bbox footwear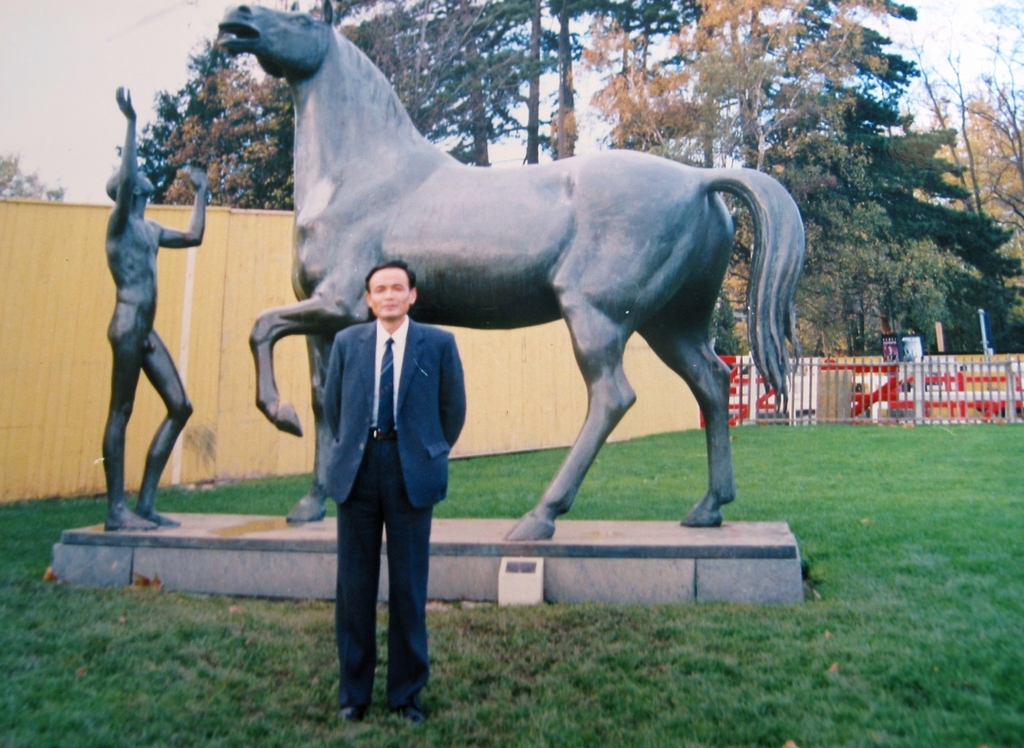
400/696/428/722
